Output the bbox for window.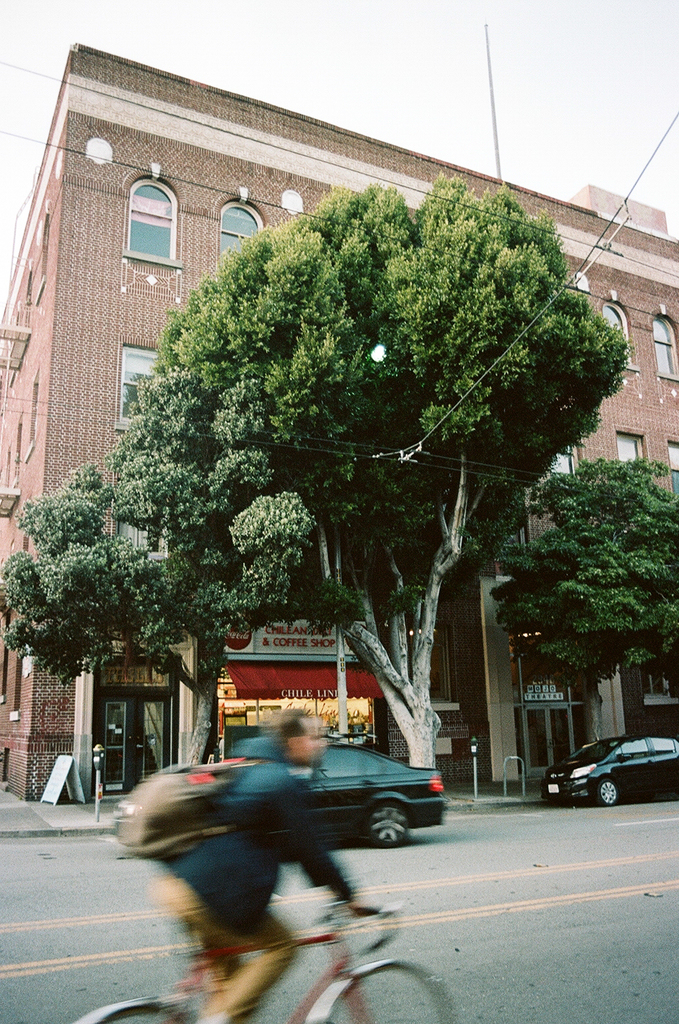
(x1=615, y1=427, x2=649, y2=459).
